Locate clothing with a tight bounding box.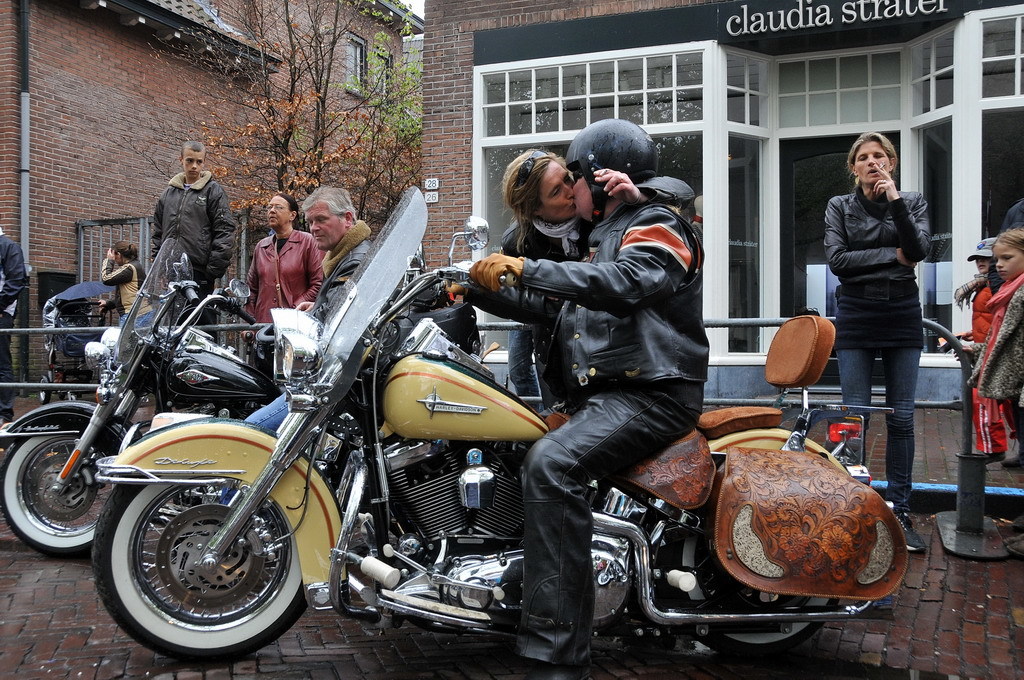
bbox=(460, 200, 713, 670).
